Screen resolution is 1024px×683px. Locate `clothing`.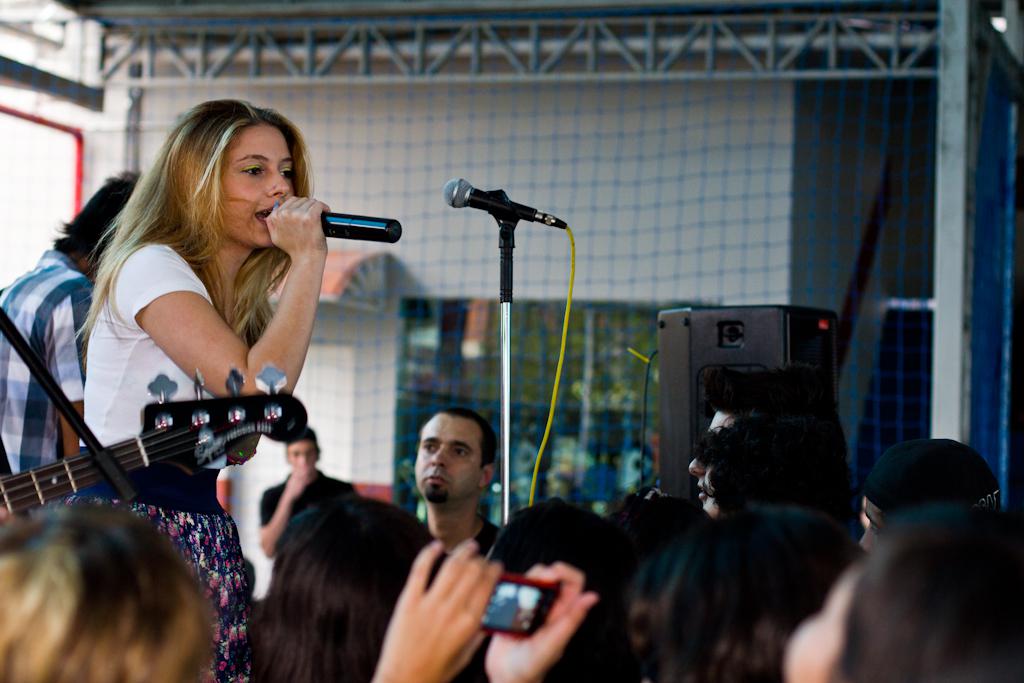
rect(256, 463, 349, 516).
